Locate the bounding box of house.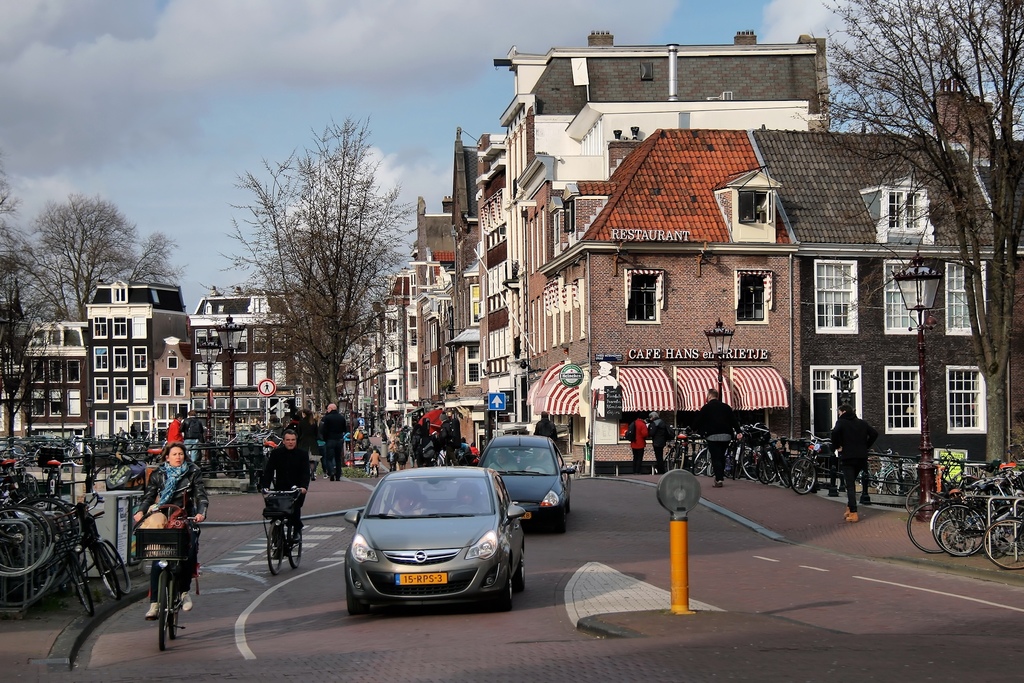
Bounding box: 747/75/1023/478.
